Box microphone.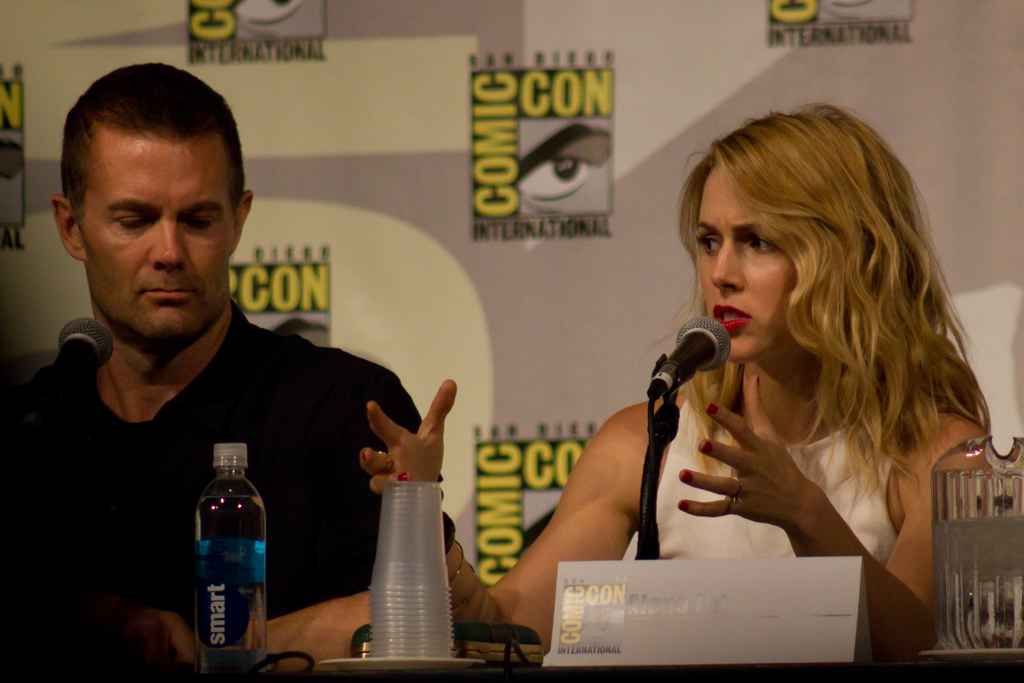
(left=24, top=315, right=119, bottom=431).
